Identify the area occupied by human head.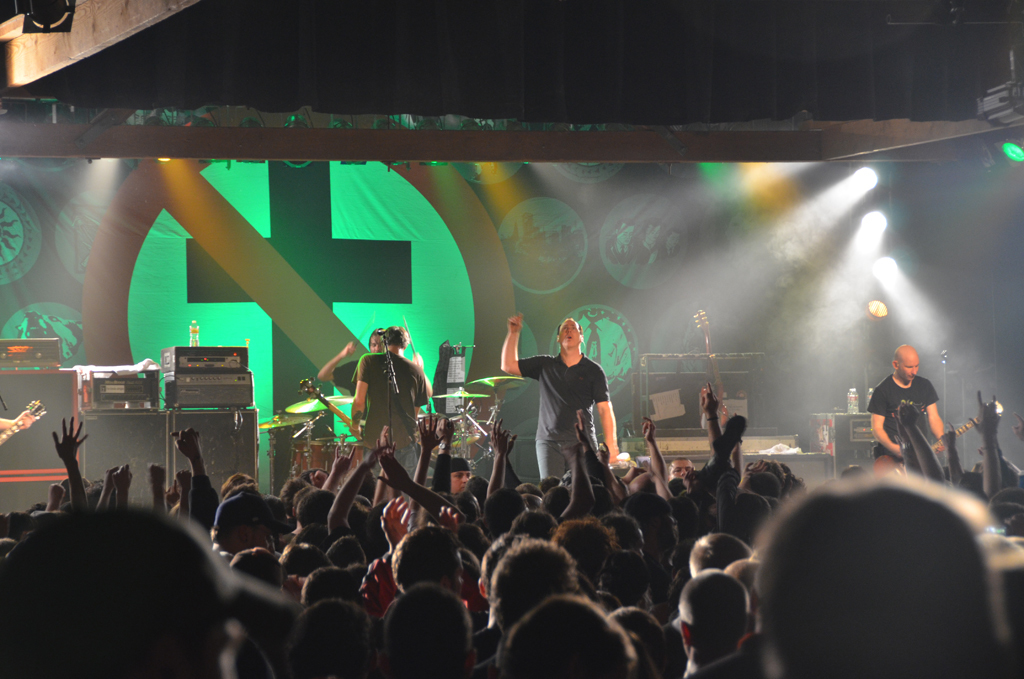
Area: 623 492 683 572.
